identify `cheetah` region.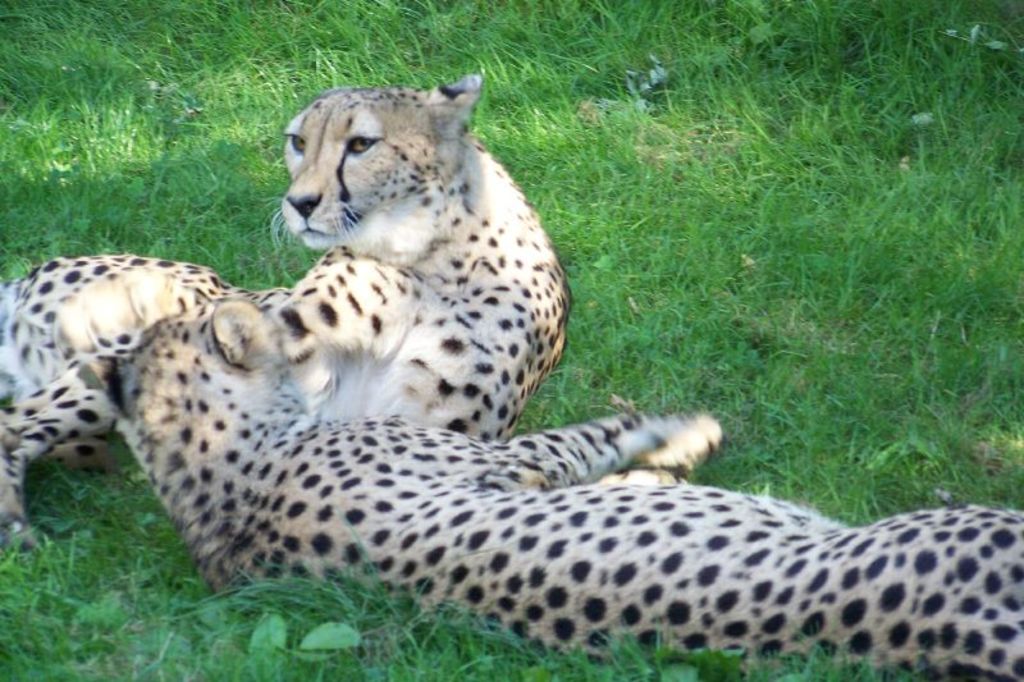
Region: 118, 297, 1023, 681.
